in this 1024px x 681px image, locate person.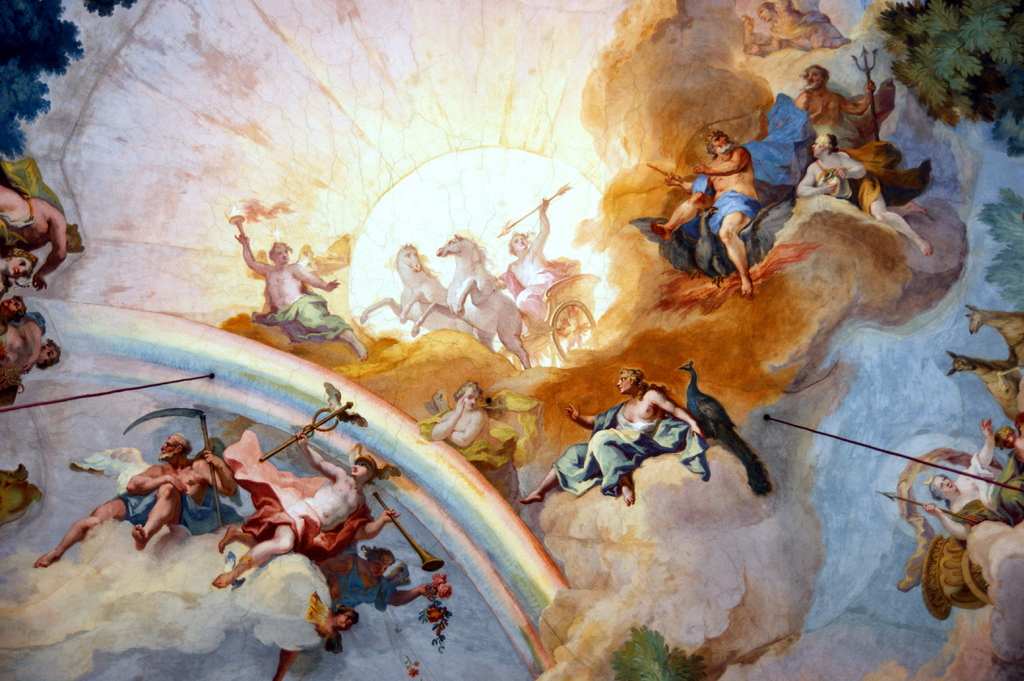
Bounding box: 234:232:374:359.
